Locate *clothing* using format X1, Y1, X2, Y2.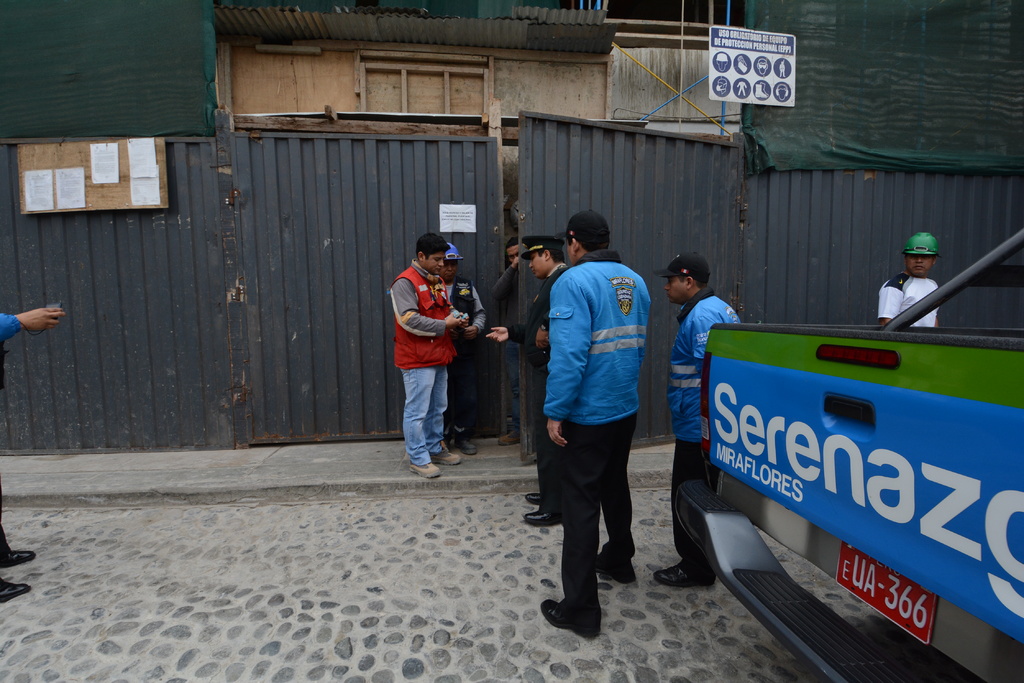
666, 294, 741, 556.
